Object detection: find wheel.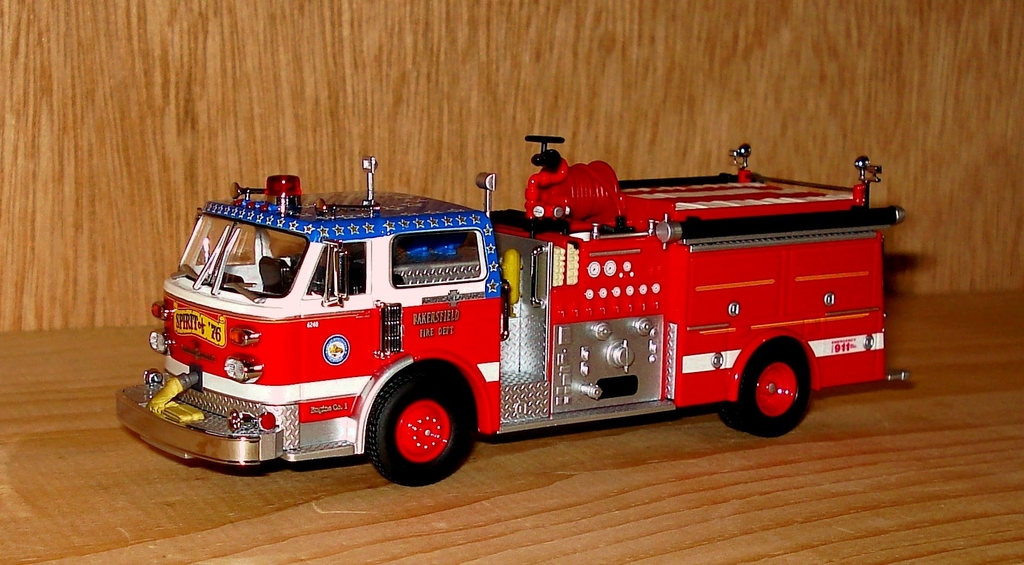
<bbox>370, 363, 477, 484</bbox>.
